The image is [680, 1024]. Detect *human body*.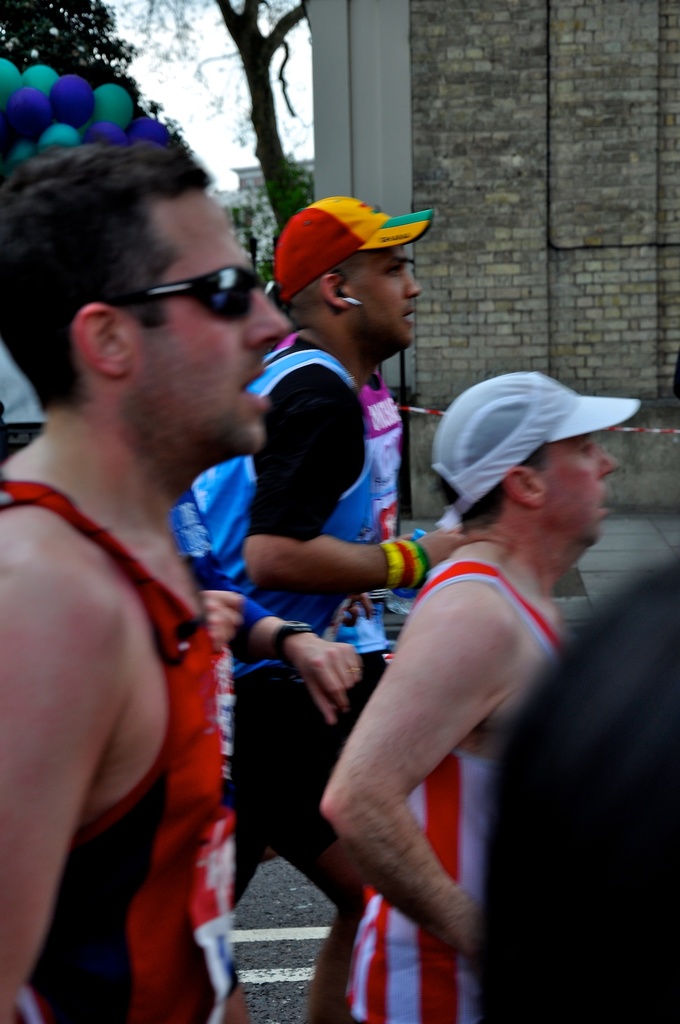
Detection: (left=345, top=365, right=644, bottom=1023).
